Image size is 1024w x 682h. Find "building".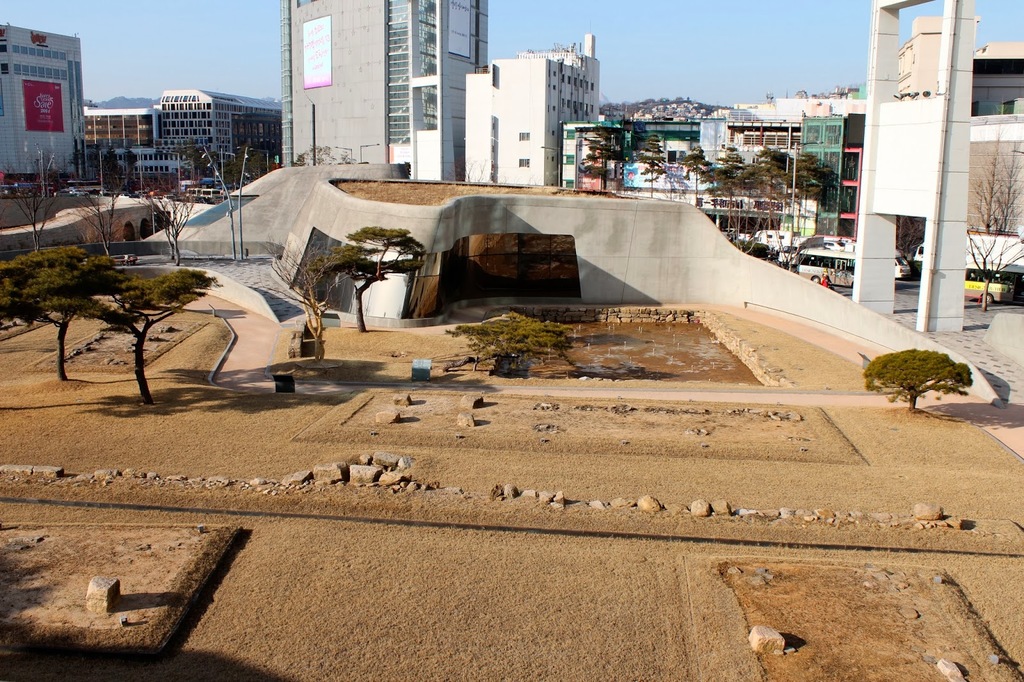
bbox=[557, 115, 868, 257].
